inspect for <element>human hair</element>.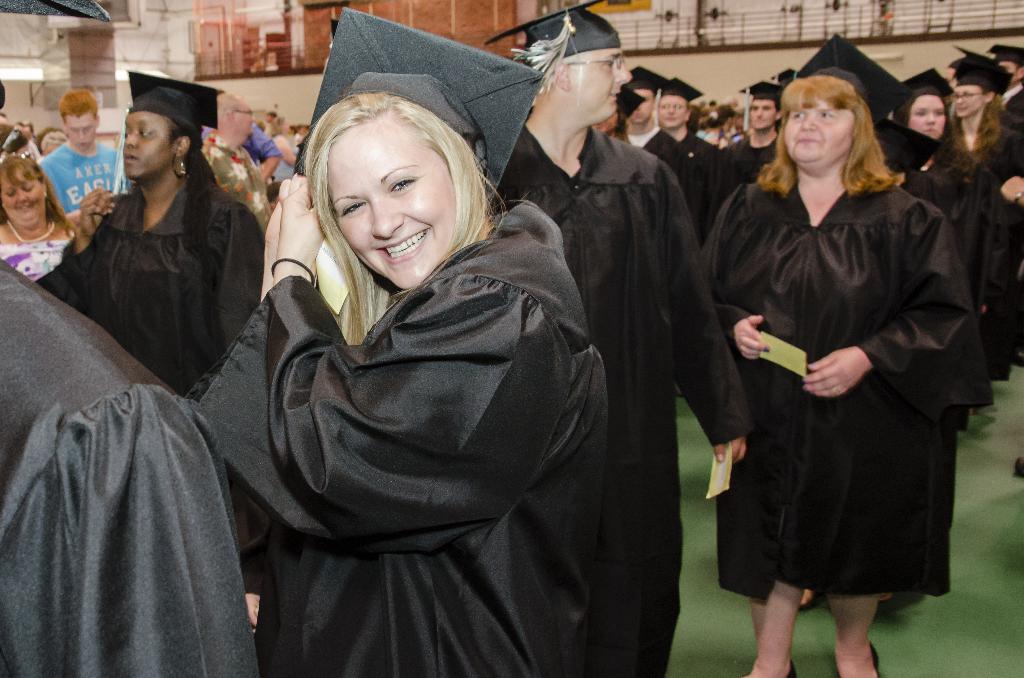
Inspection: x1=58, y1=89, x2=100, y2=124.
